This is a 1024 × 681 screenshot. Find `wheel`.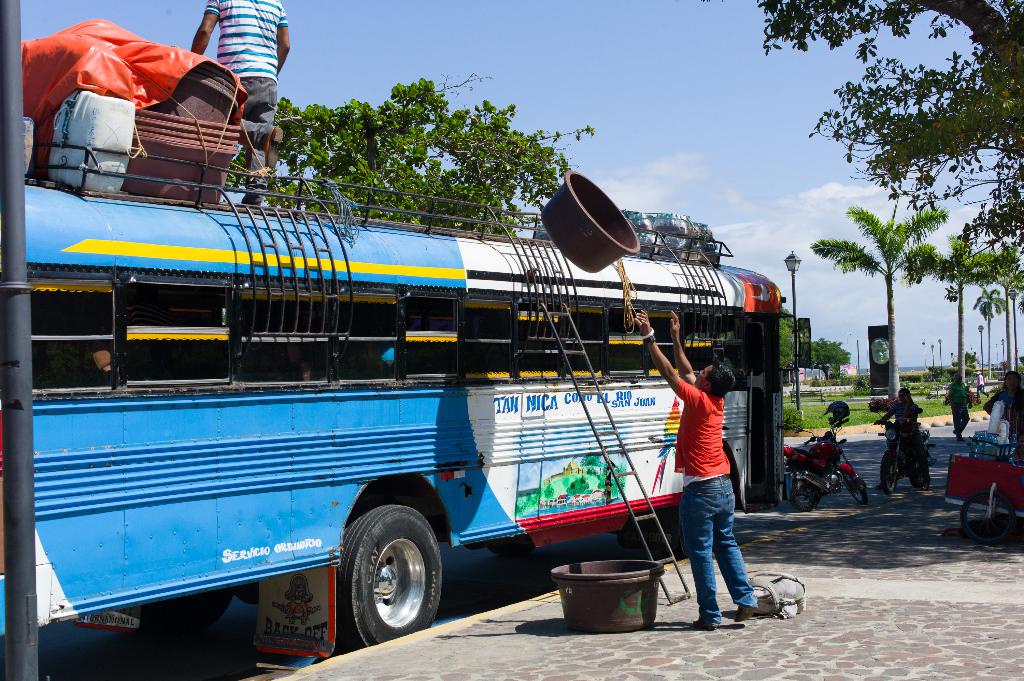
Bounding box: region(337, 517, 440, 641).
